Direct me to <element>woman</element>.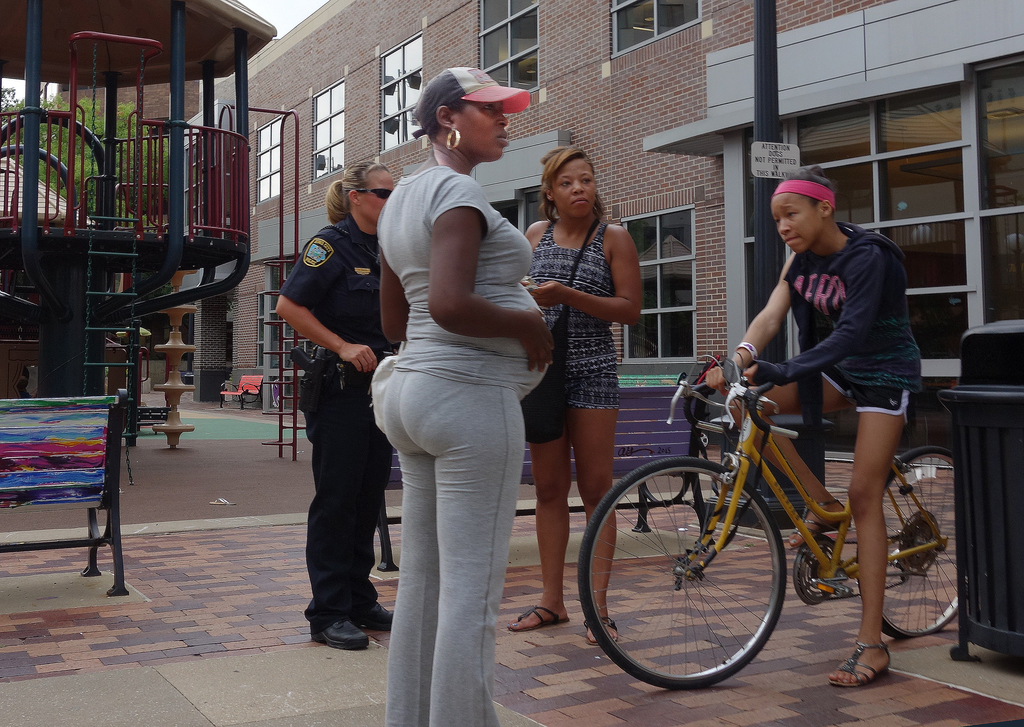
Direction: <bbox>703, 164, 924, 687</bbox>.
